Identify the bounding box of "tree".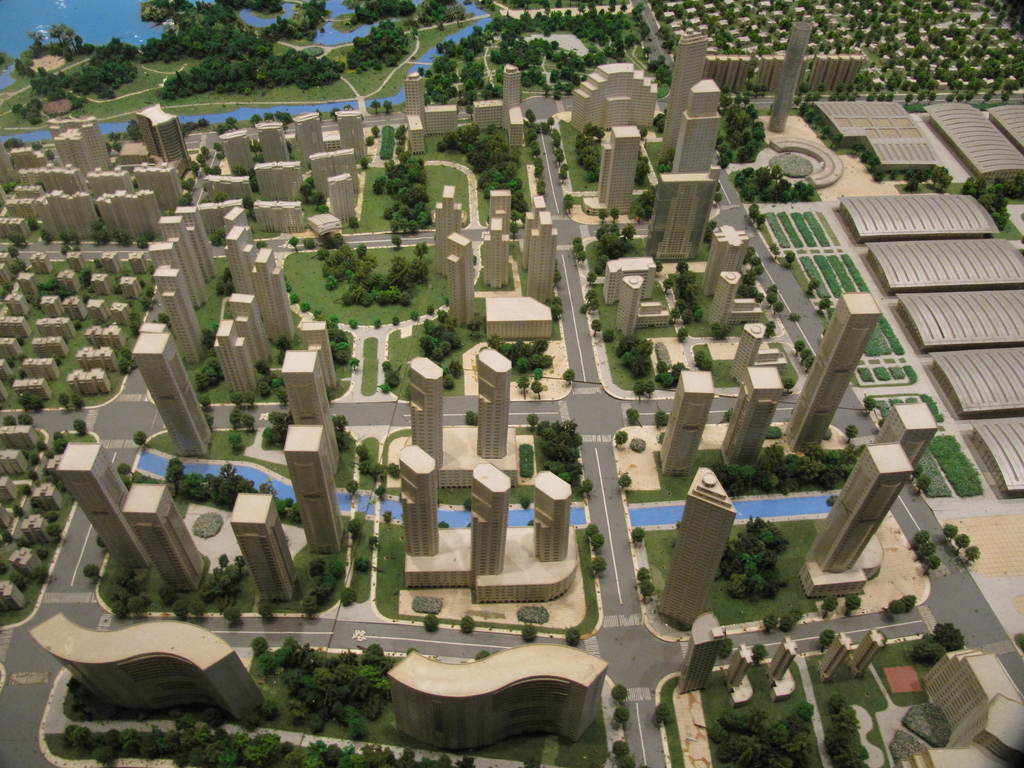
<region>620, 474, 632, 490</region>.
